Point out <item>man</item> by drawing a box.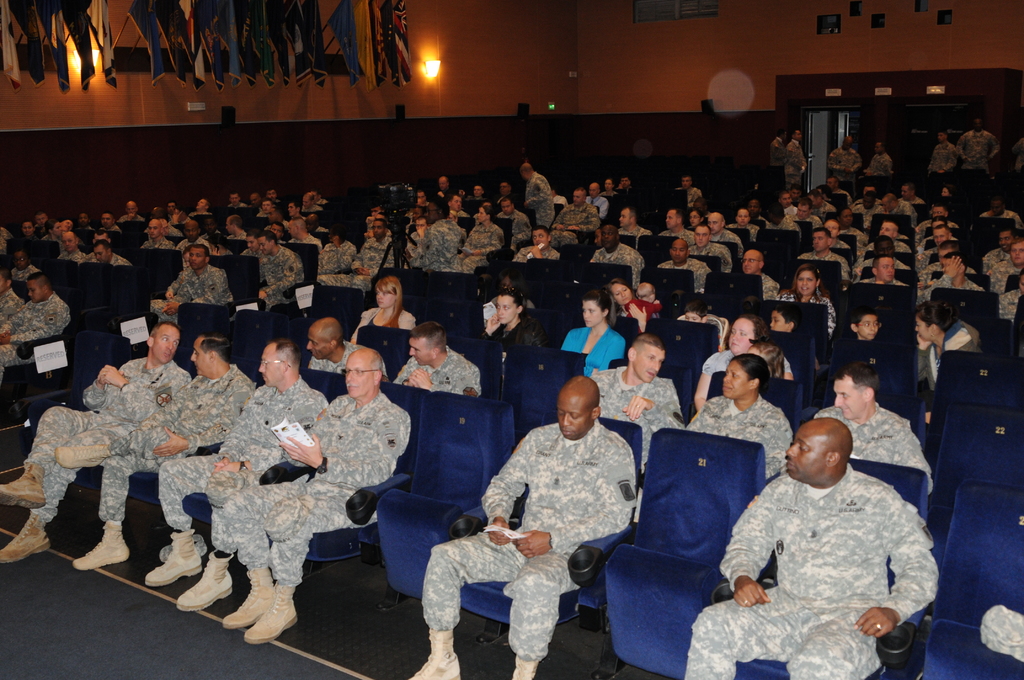
box=[657, 240, 712, 293].
